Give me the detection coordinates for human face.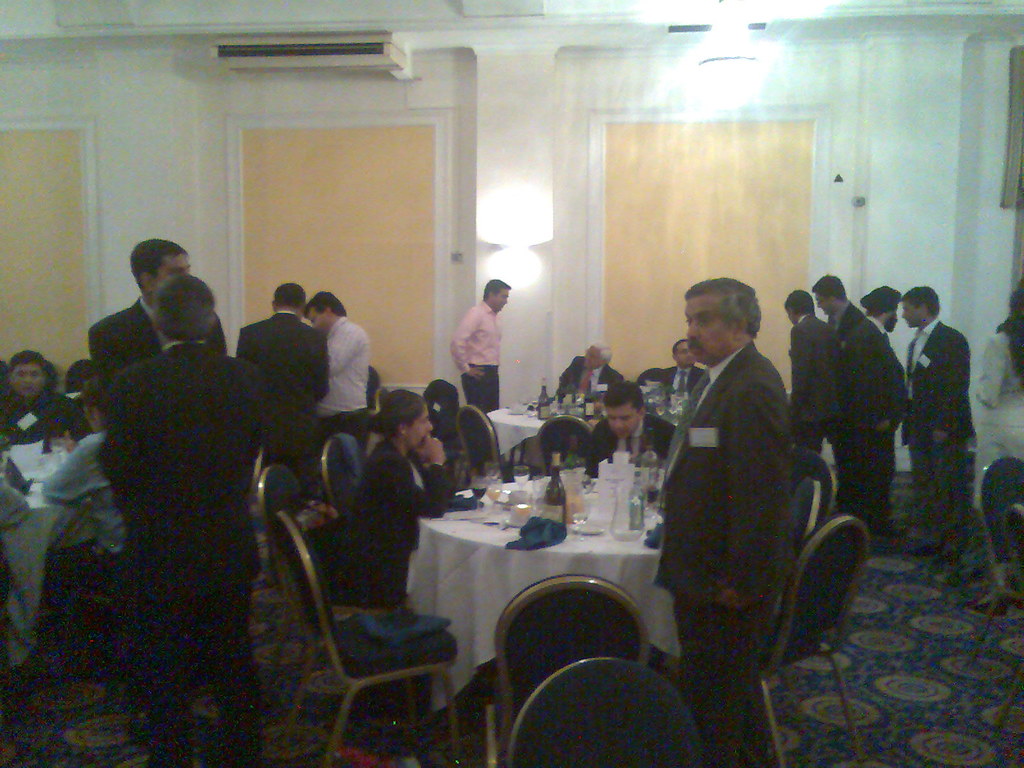
detection(674, 344, 697, 367).
